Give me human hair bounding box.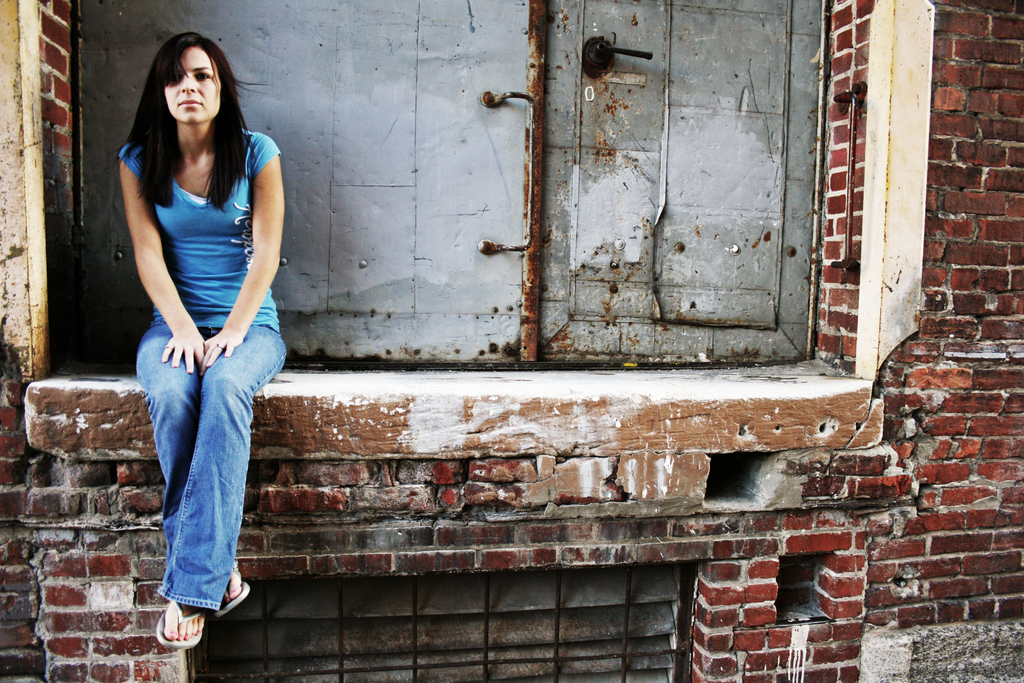
locate(125, 27, 240, 220).
